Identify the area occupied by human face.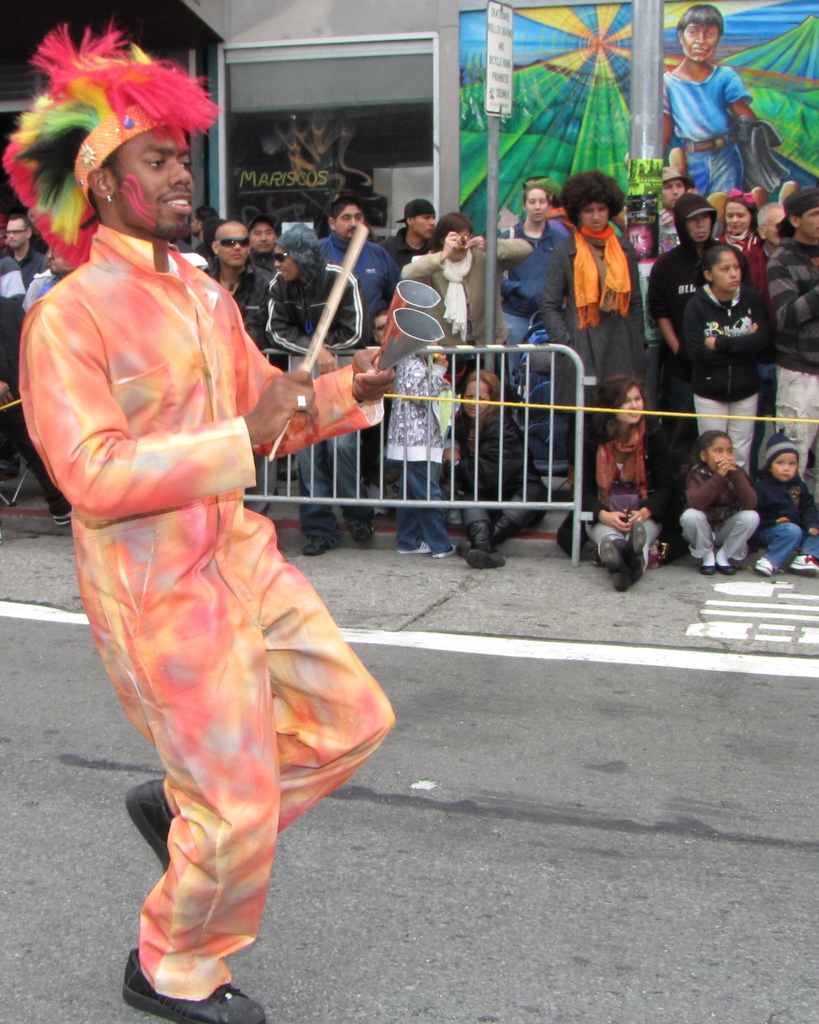
Area: locate(457, 379, 491, 410).
